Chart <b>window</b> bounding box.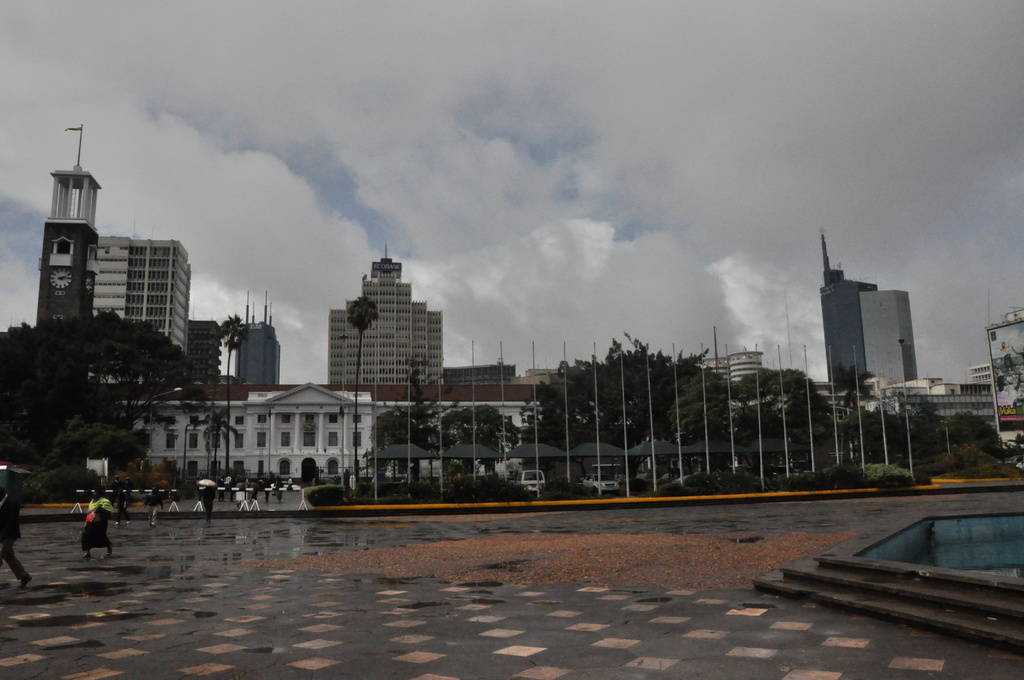
Charted: {"x1": 326, "y1": 415, "x2": 337, "y2": 421}.
